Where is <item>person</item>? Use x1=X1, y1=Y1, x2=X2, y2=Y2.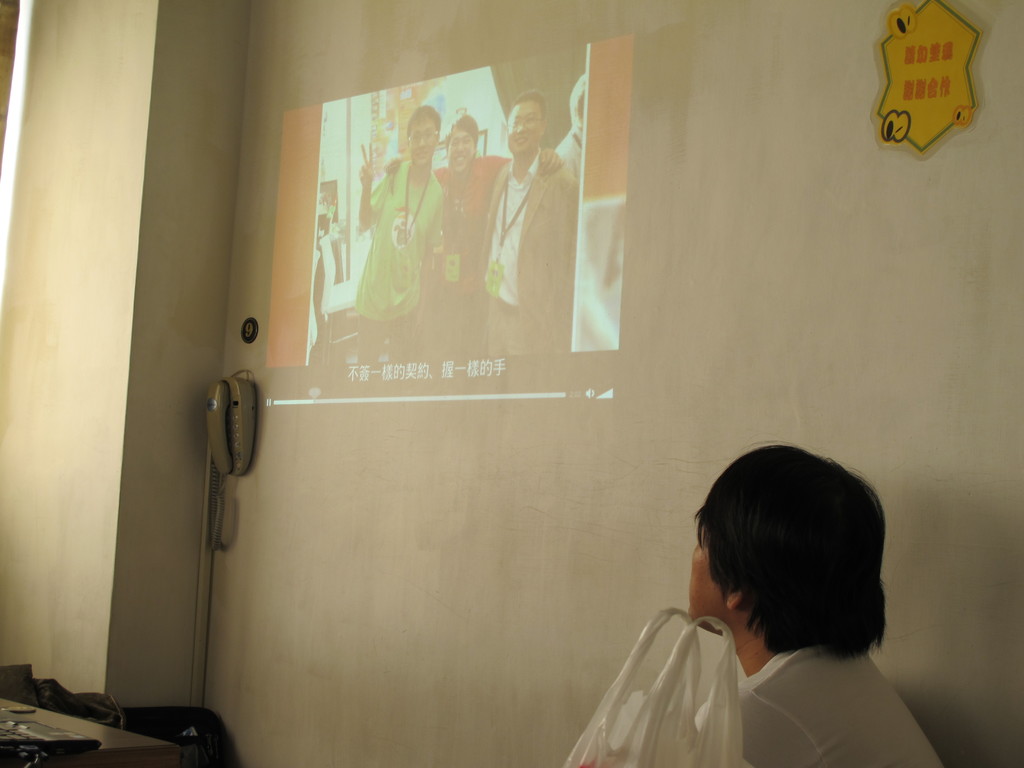
x1=551, y1=74, x2=584, y2=196.
